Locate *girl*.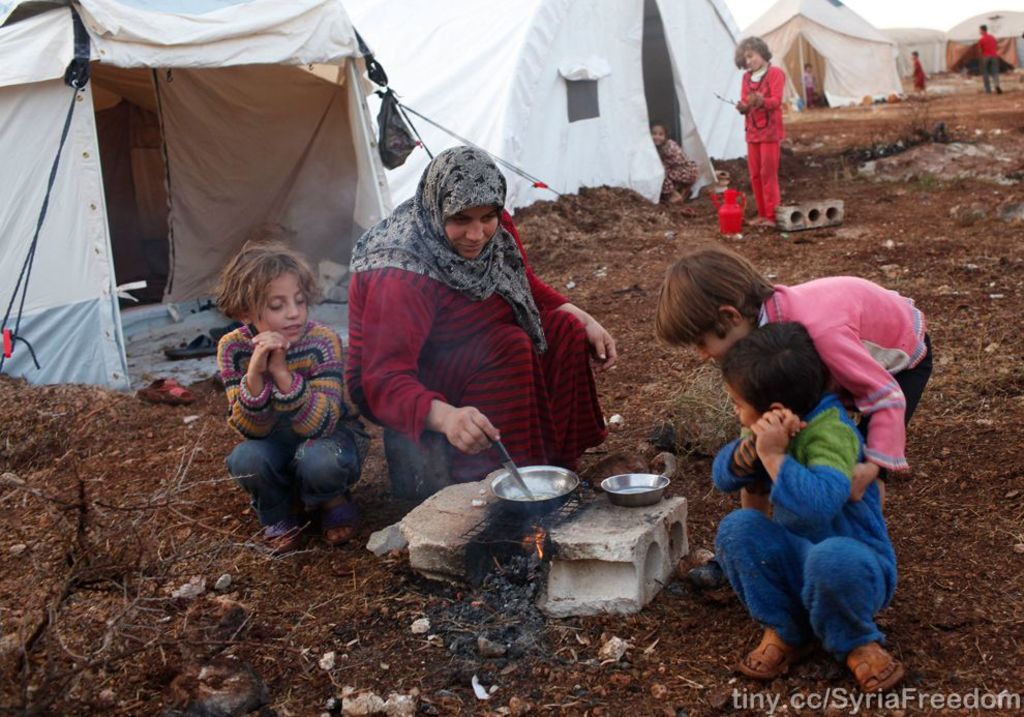
Bounding box: 213, 237, 374, 555.
